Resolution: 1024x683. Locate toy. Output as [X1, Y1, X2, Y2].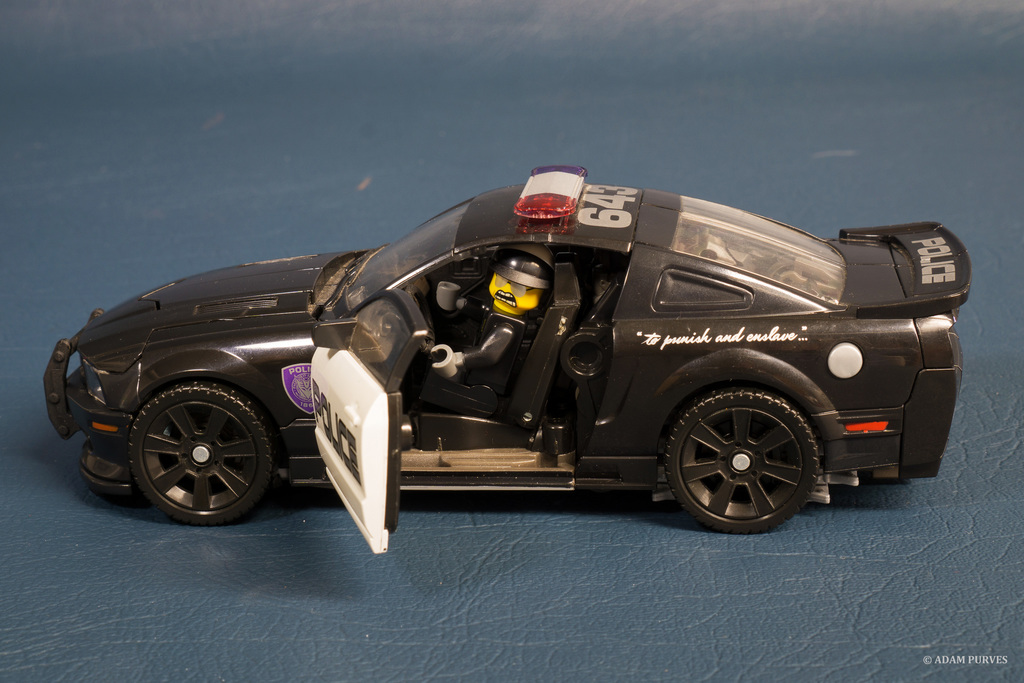
[435, 252, 576, 402].
